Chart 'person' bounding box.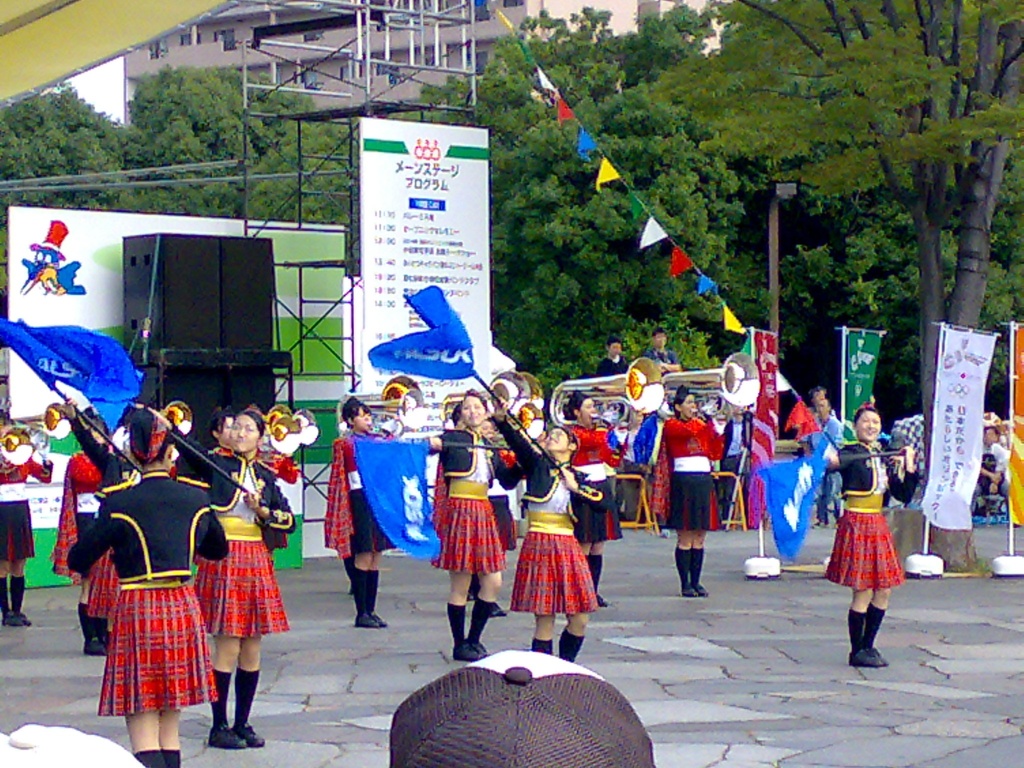
Charted: {"left": 600, "top": 339, "right": 632, "bottom": 371}.
